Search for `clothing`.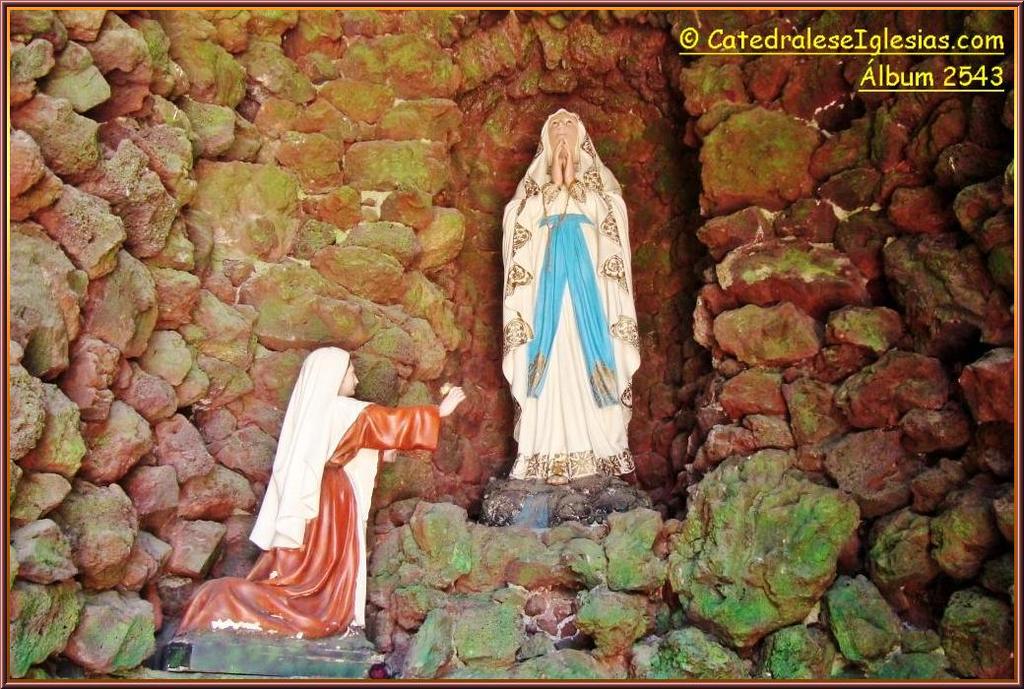
Found at left=178, top=346, right=441, bottom=631.
